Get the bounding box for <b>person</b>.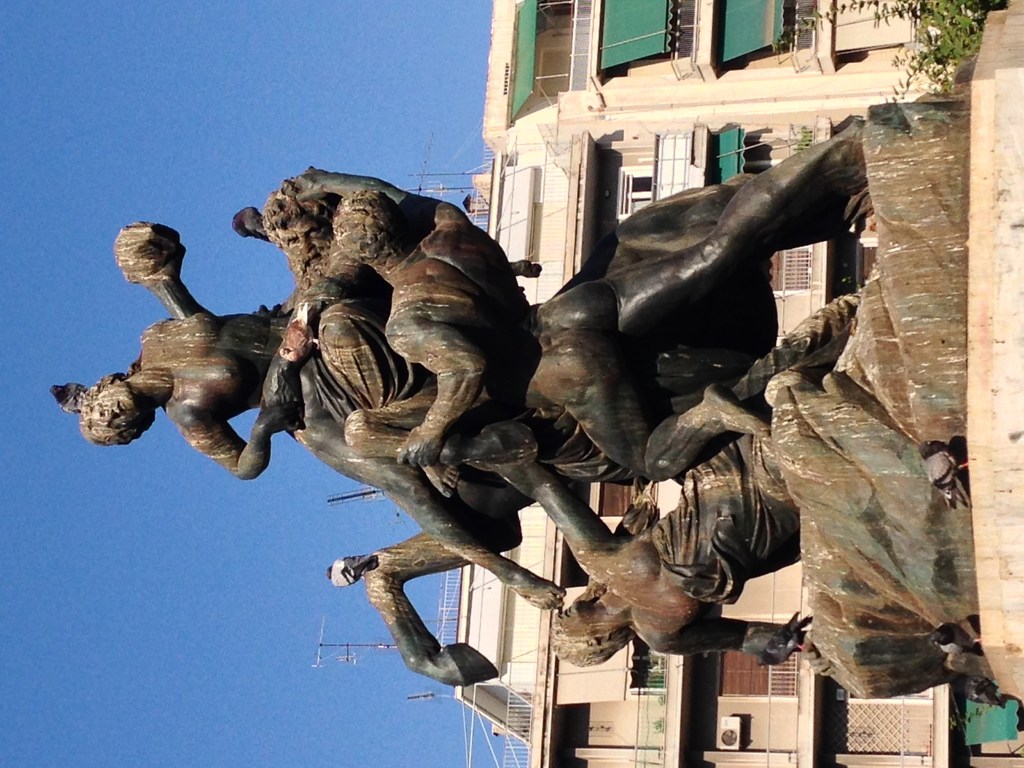
[289,118,863,482].
